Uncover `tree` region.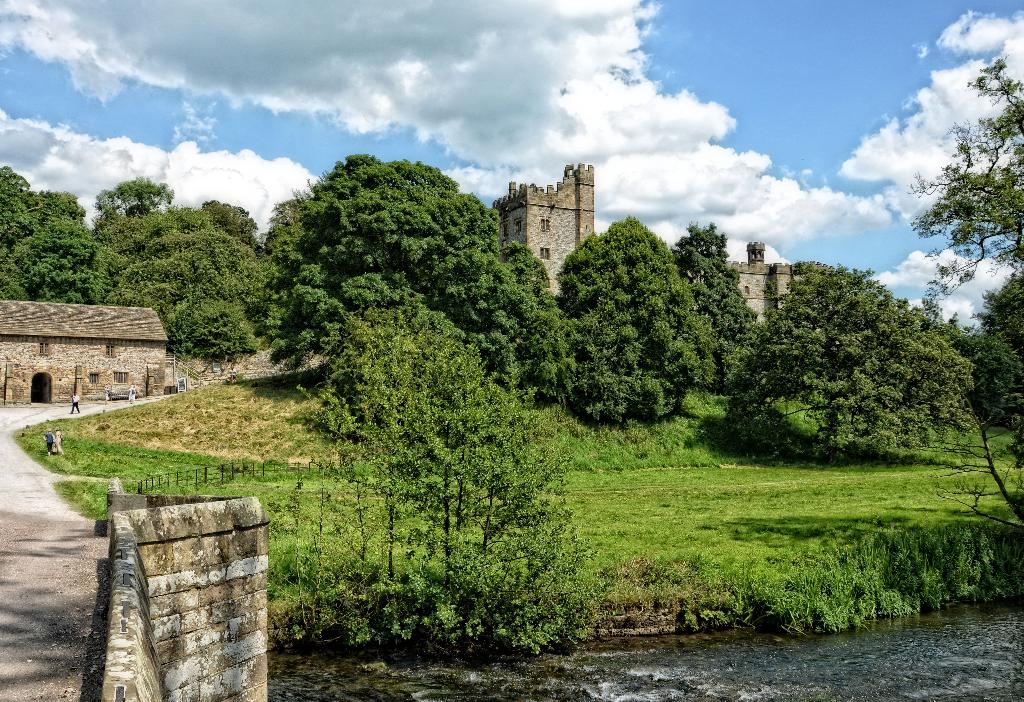
Uncovered: x1=294, y1=306, x2=618, y2=652.
